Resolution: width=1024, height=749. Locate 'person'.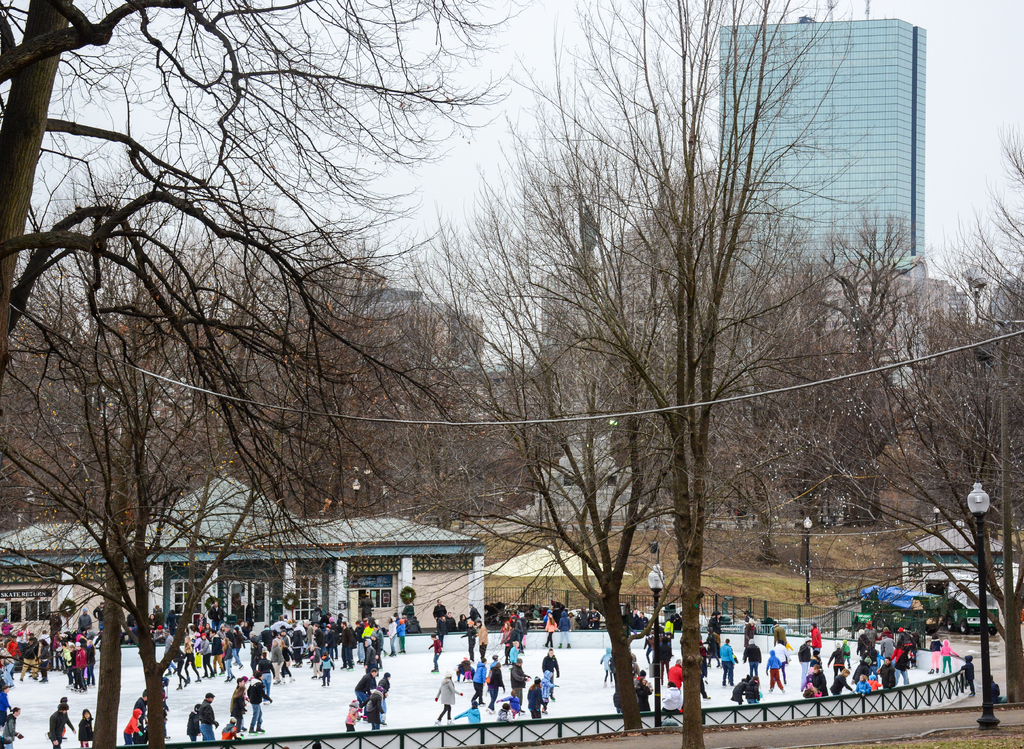
locate(247, 666, 277, 729).
